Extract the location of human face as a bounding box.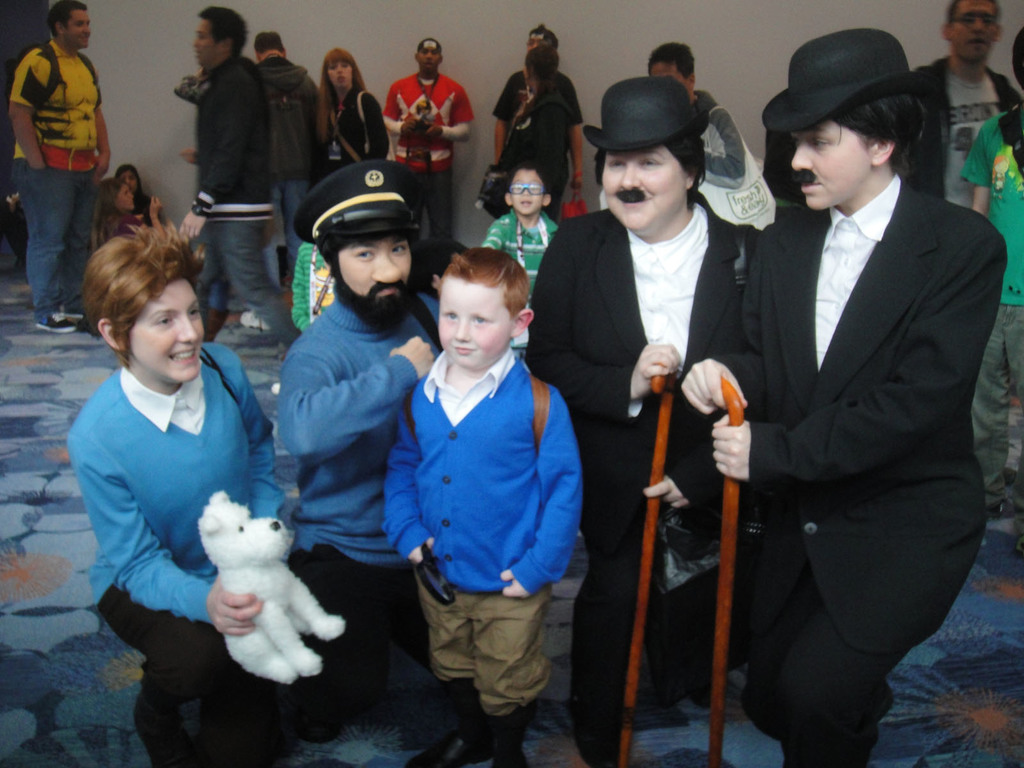
l=337, t=235, r=409, b=300.
